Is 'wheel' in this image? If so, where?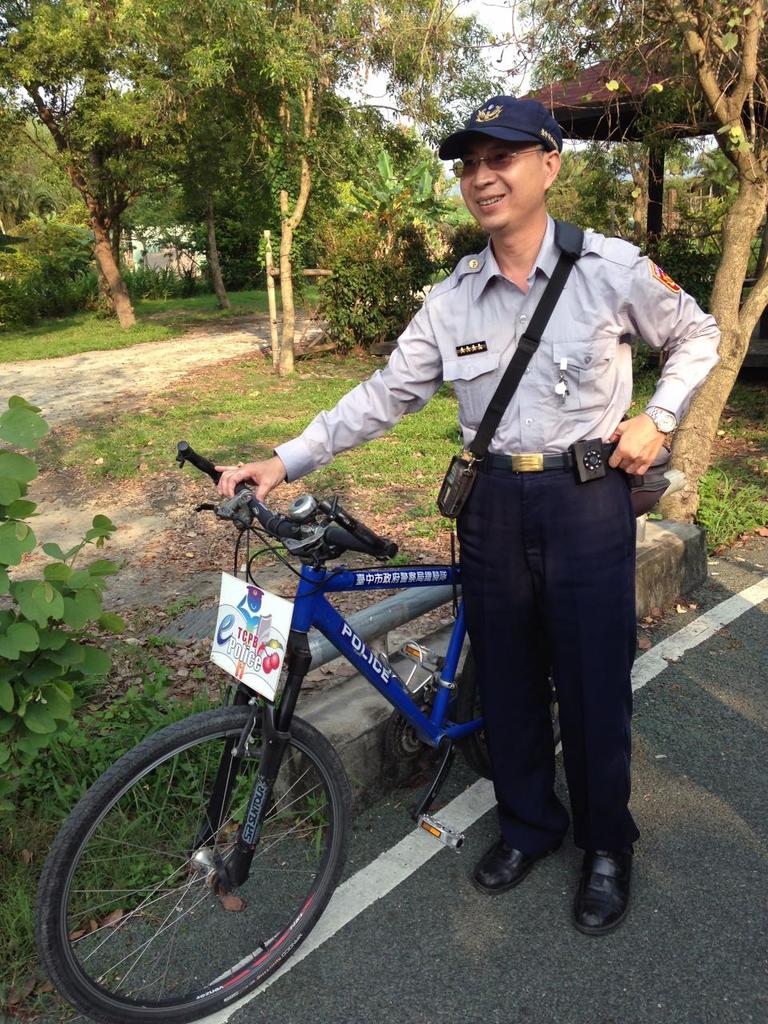
Yes, at bbox=(456, 646, 562, 780).
